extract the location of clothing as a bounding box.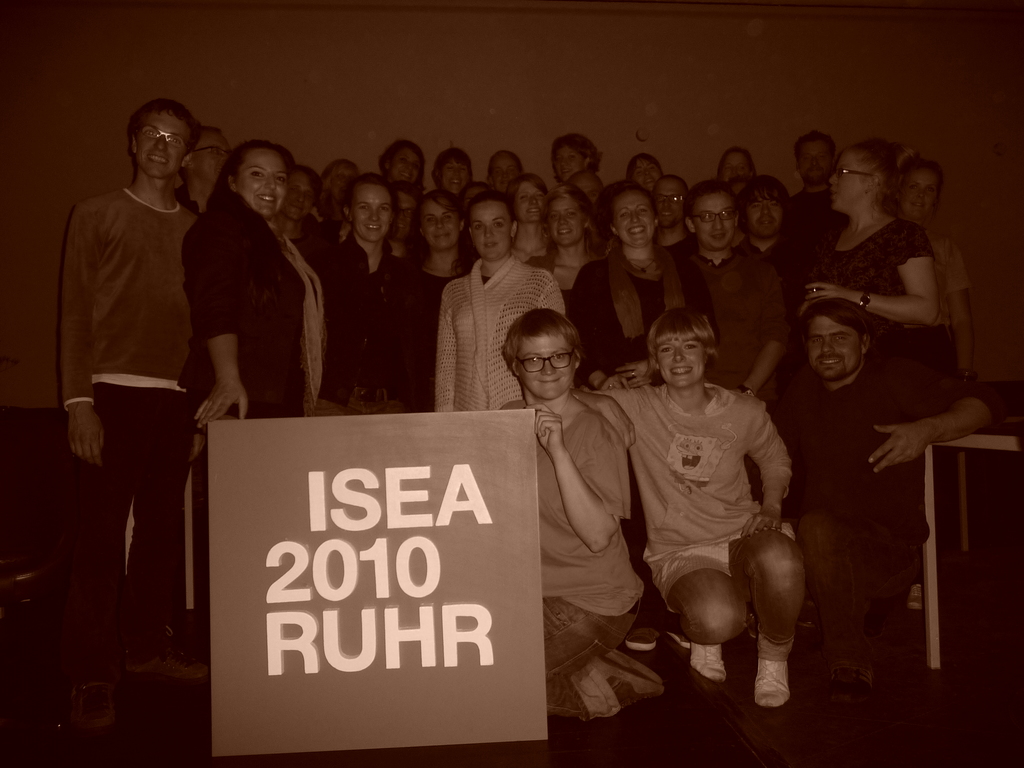
bbox=(432, 253, 568, 419).
